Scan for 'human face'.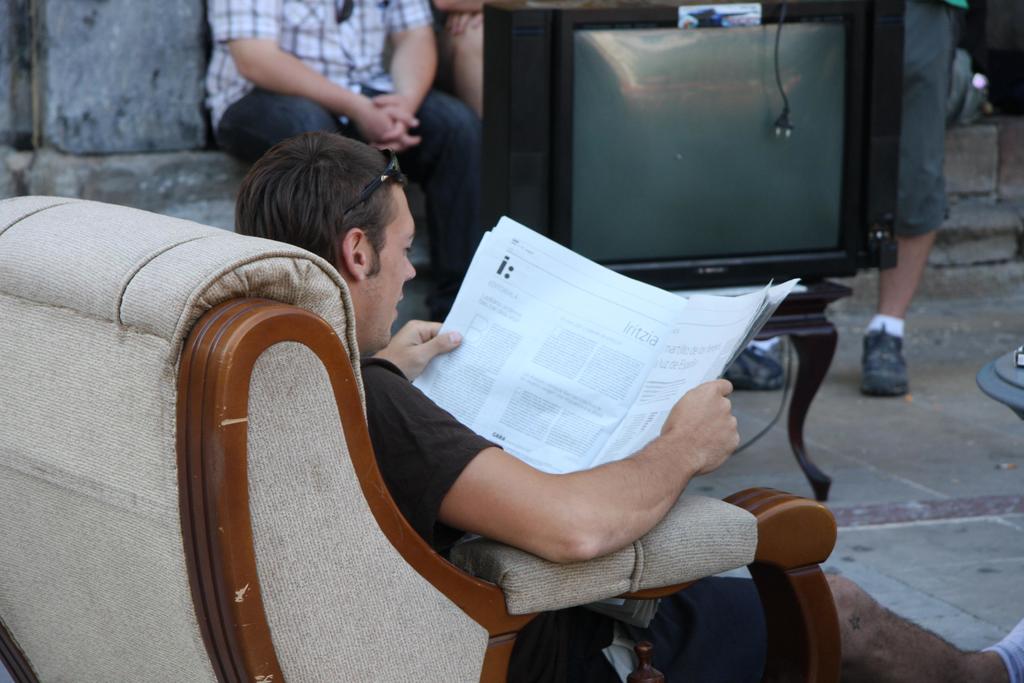
Scan result: rect(369, 192, 417, 348).
